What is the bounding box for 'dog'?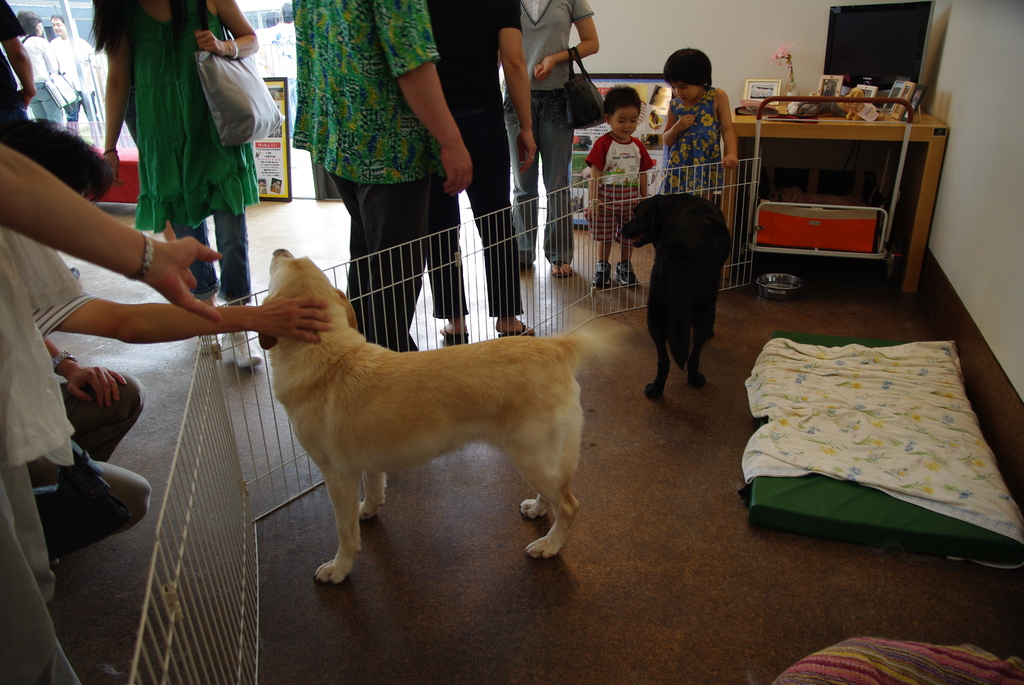
<box>260,248,620,590</box>.
